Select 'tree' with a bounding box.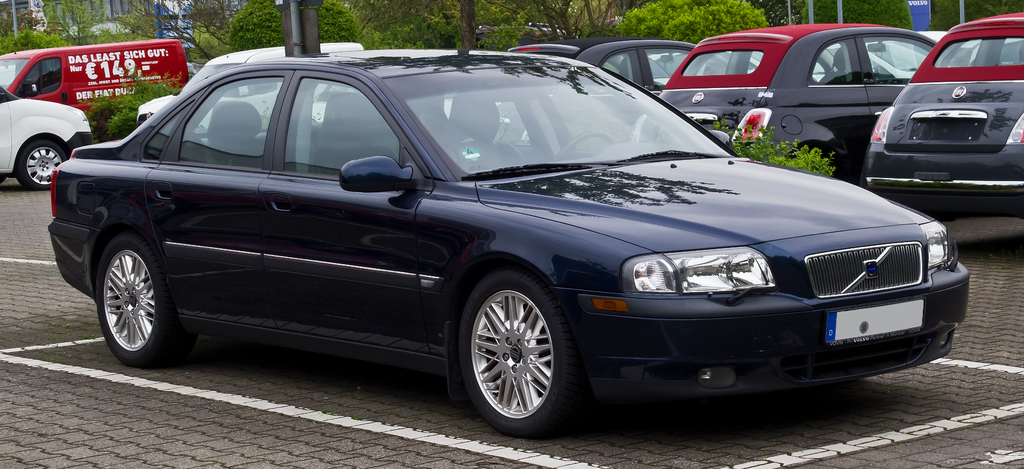
box=[454, 0, 477, 44].
